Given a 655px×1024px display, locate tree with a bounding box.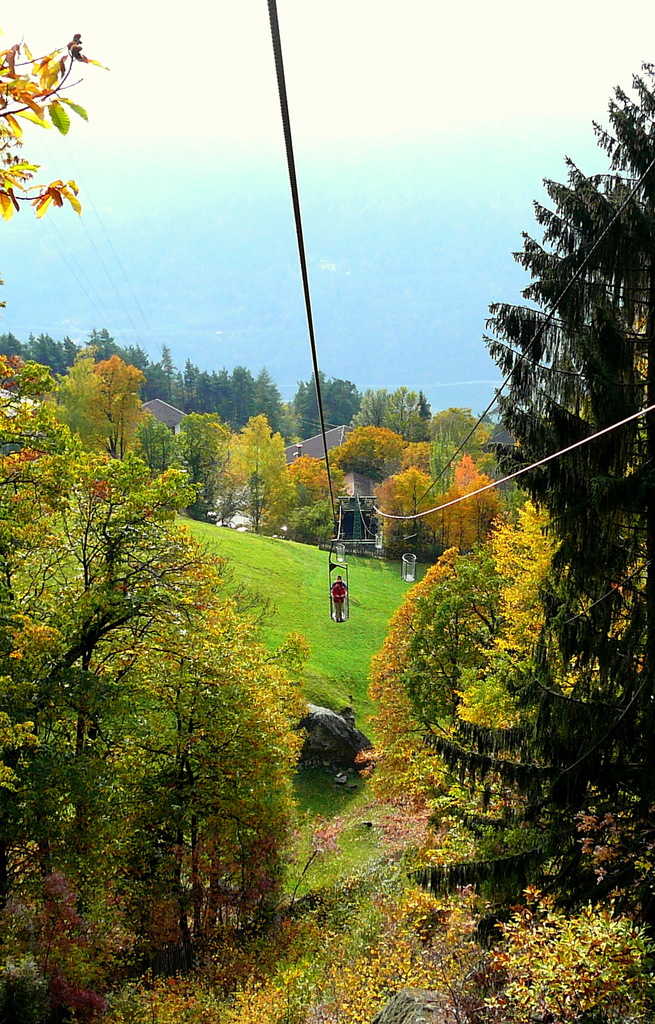
Located: rect(431, 449, 519, 563).
